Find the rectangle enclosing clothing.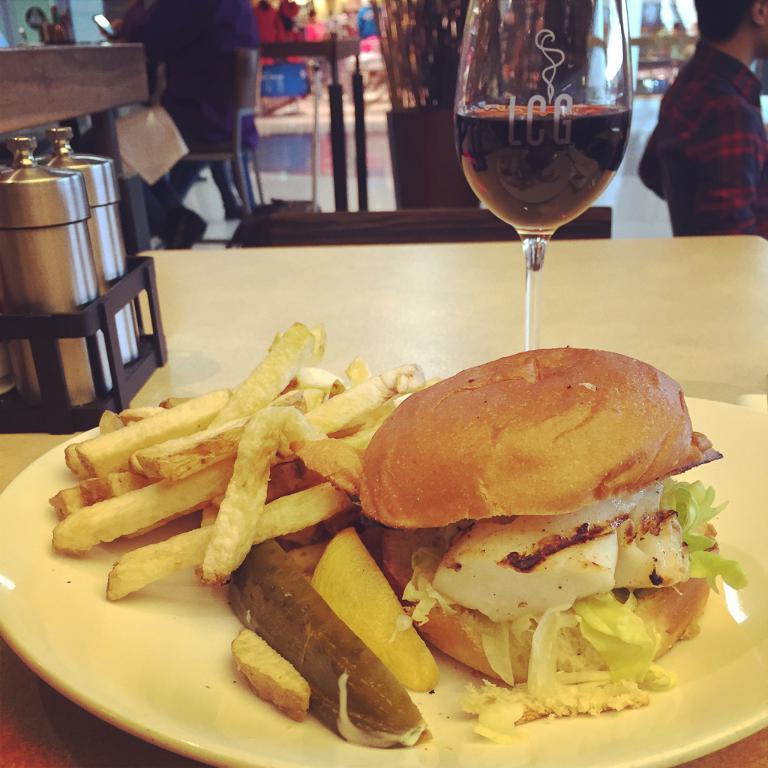
(x1=129, y1=0, x2=260, y2=244).
